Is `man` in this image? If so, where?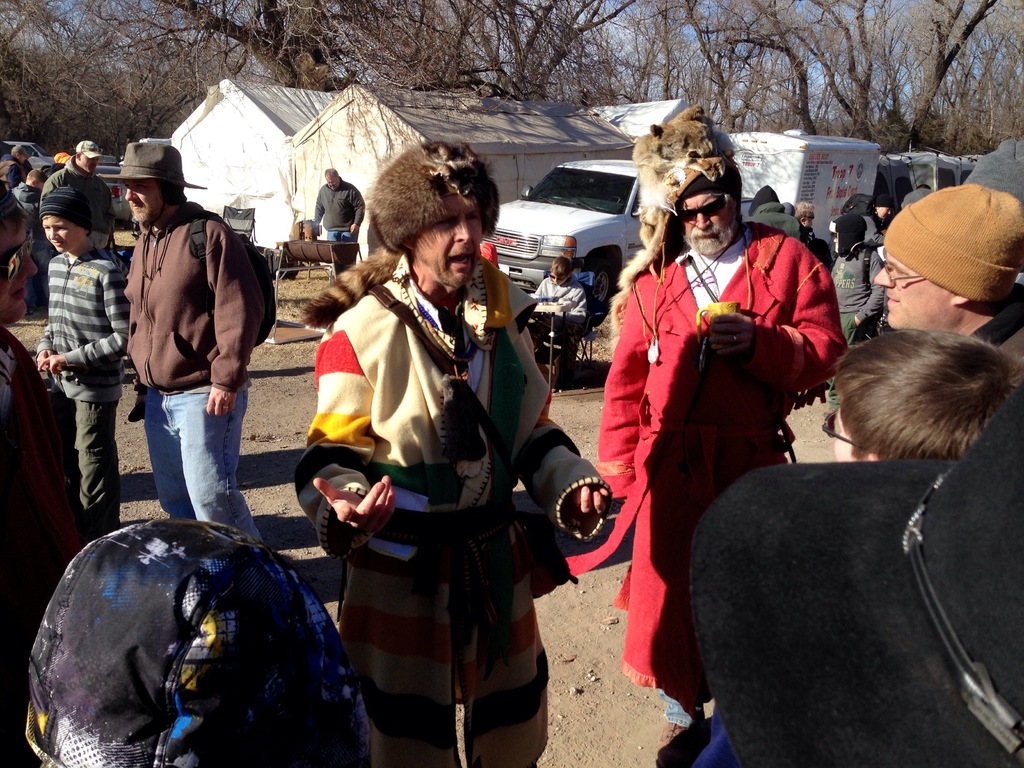
Yes, at box(874, 182, 1023, 372).
